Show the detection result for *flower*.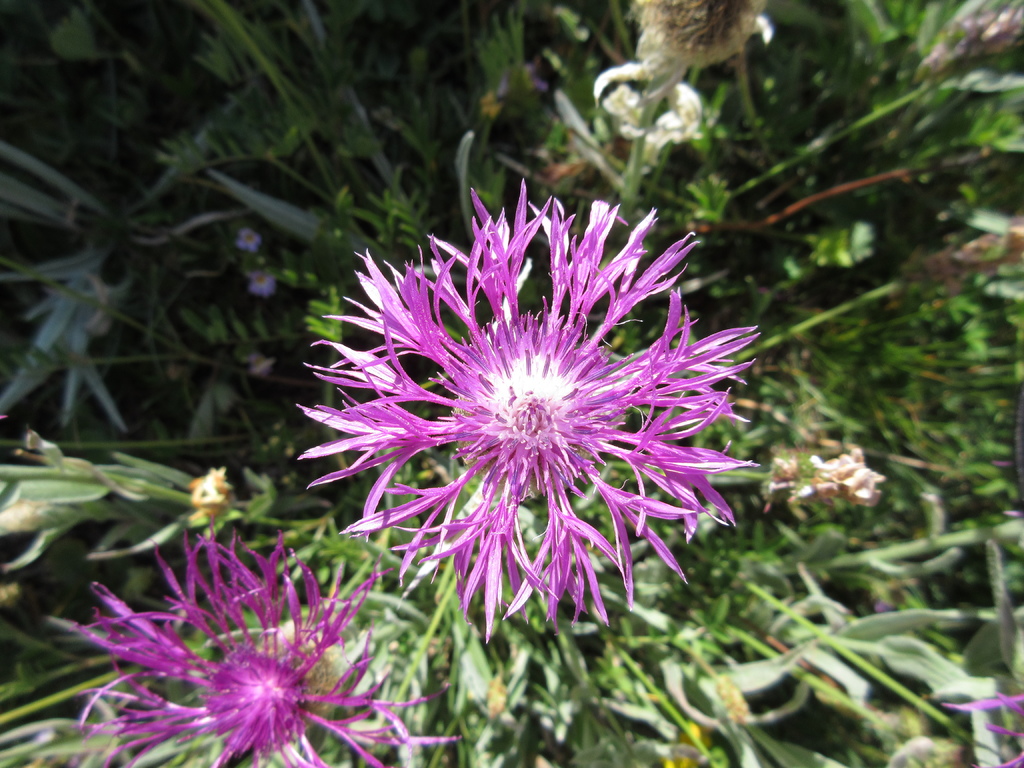
bbox(44, 497, 476, 767).
